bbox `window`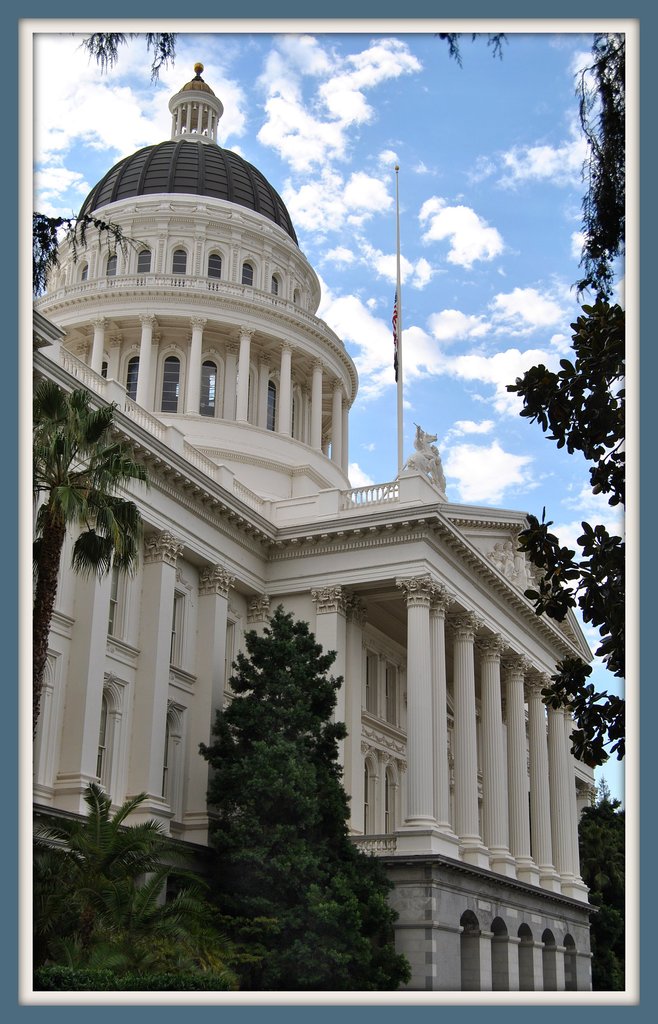
locate(138, 244, 154, 273)
